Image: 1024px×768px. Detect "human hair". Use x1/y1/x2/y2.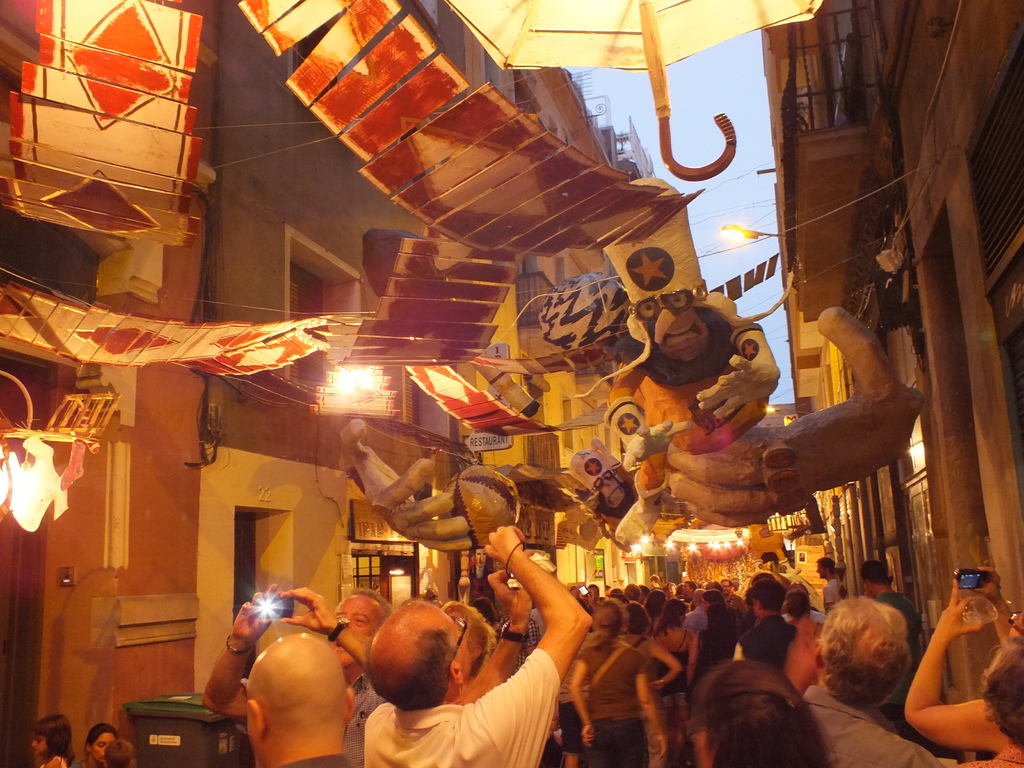
828/604/923/724.
